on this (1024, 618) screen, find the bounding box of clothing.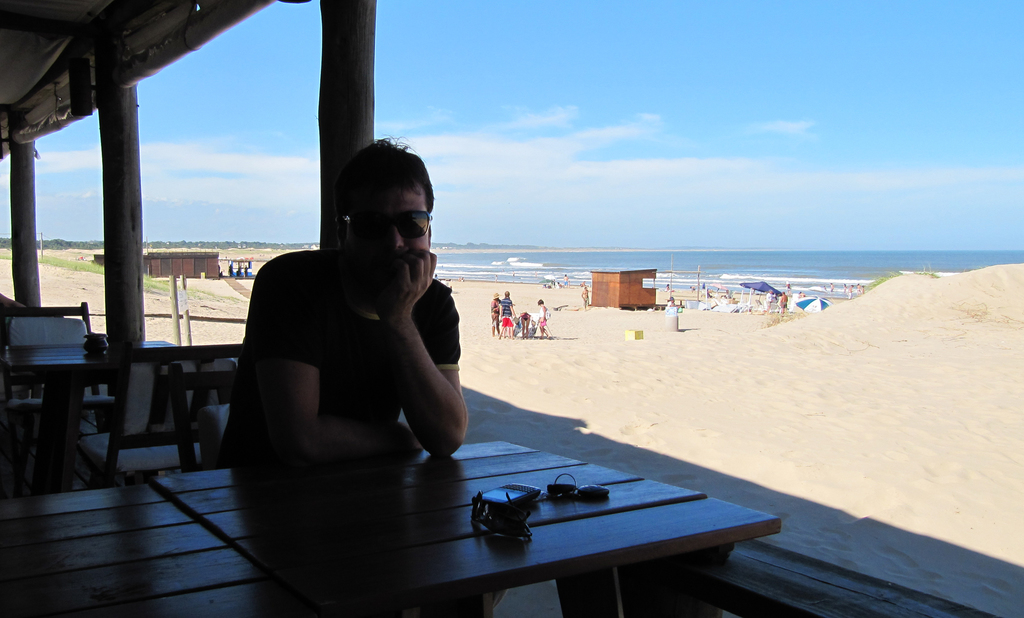
Bounding box: [499,293,512,327].
